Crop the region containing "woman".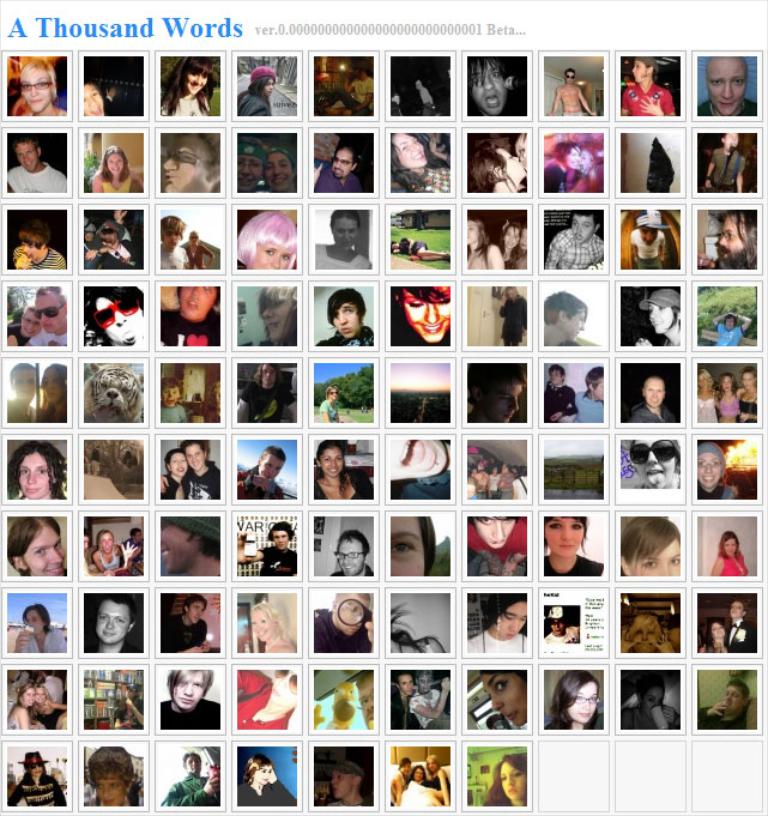
Crop region: (633, 283, 682, 347).
